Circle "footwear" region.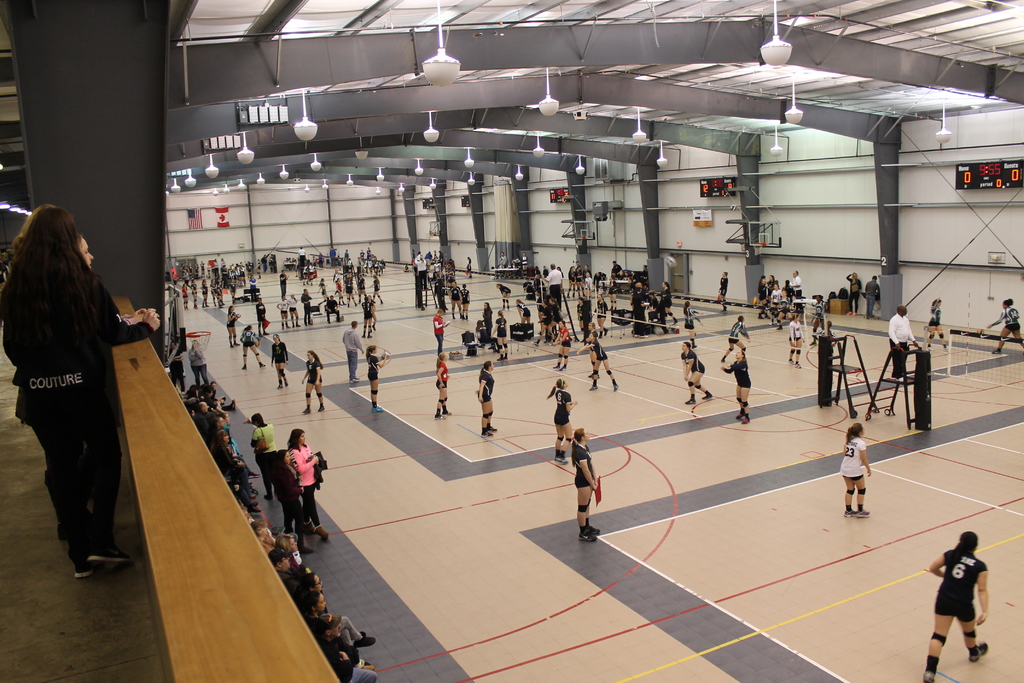
Region: rect(349, 378, 358, 383).
